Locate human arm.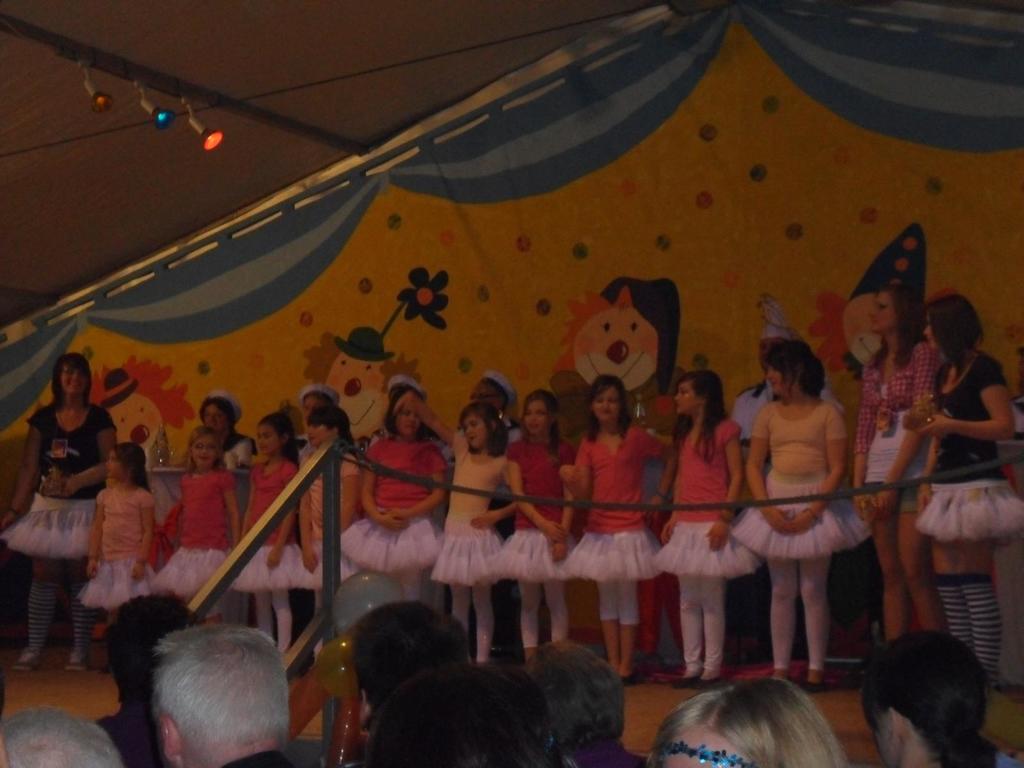
Bounding box: {"left": 222, "top": 484, "right": 239, "bottom": 543}.
